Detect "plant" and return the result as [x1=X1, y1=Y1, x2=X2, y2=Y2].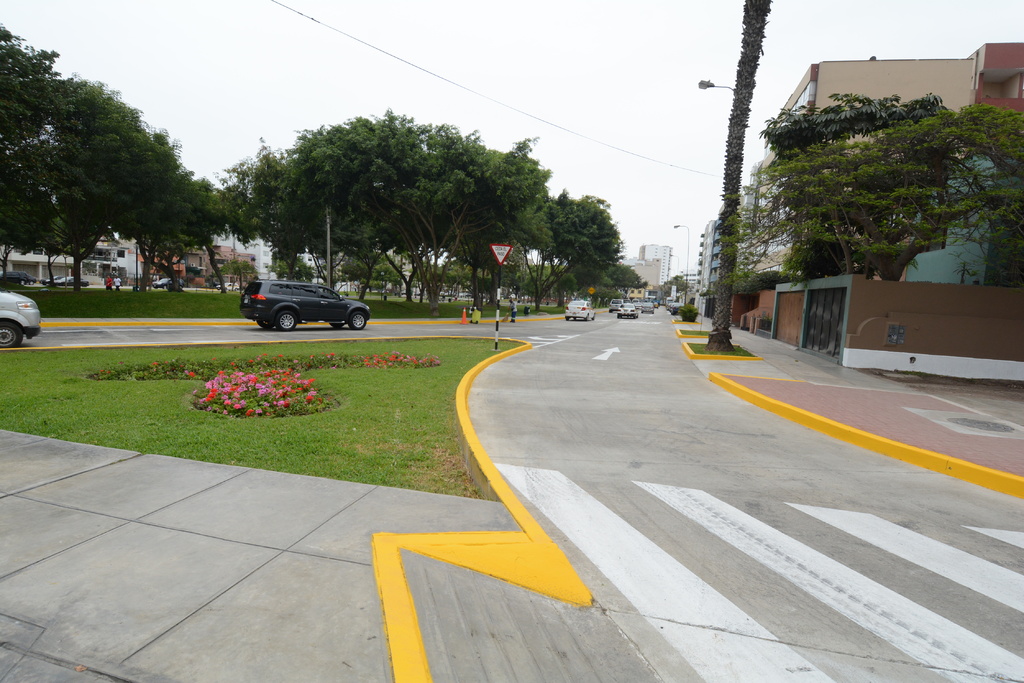
[x1=0, y1=325, x2=519, y2=501].
